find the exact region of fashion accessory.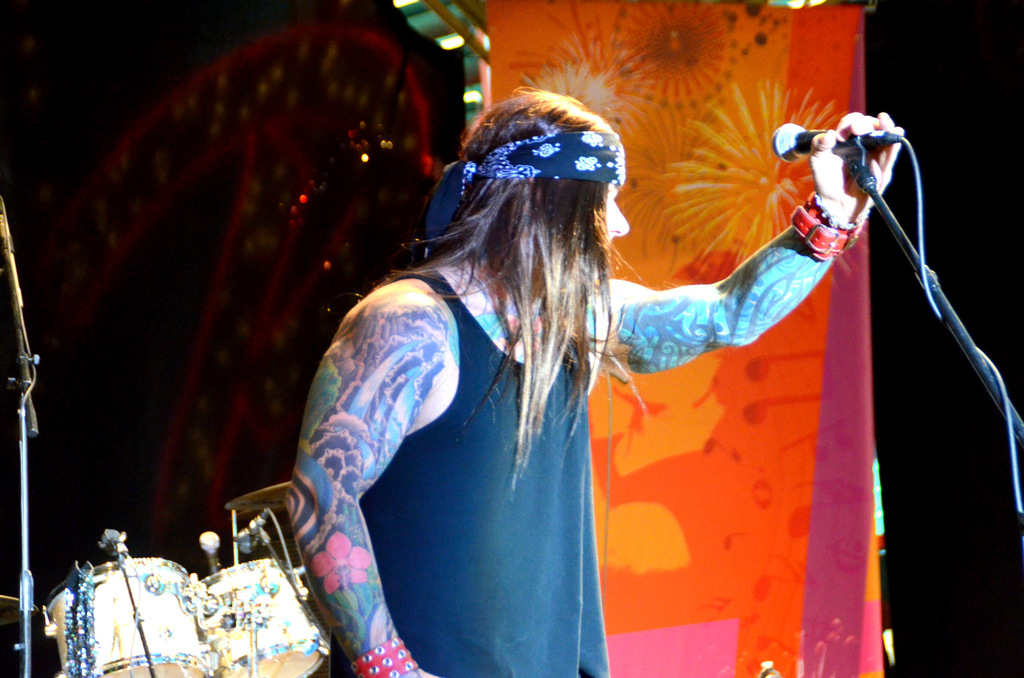
Exact region: locate(422, 127, 629, 249).
